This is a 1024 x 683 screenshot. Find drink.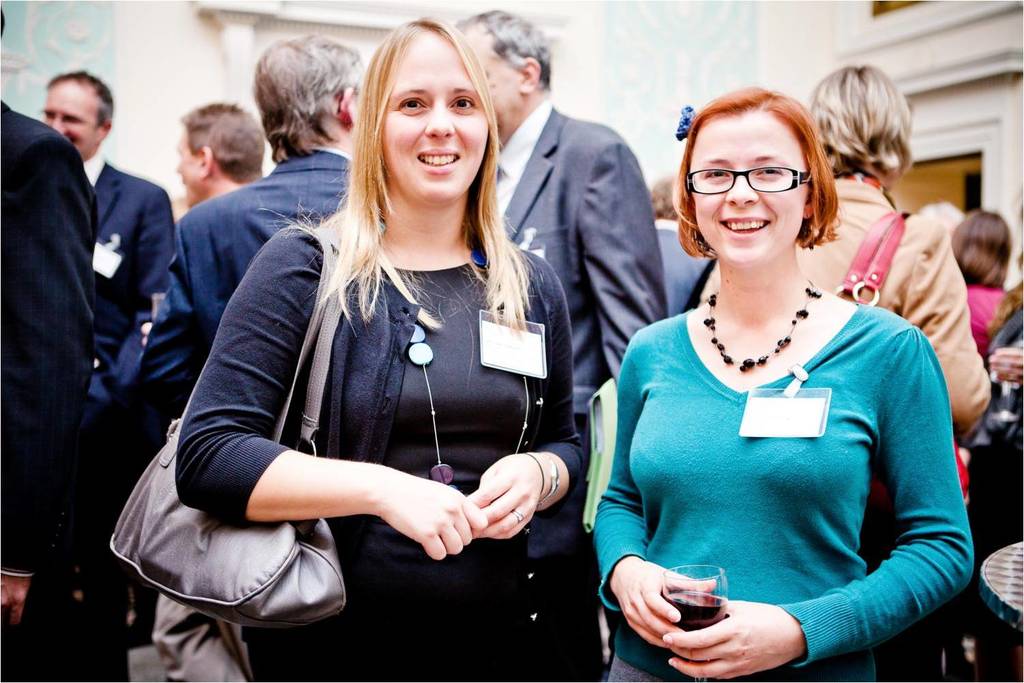
Bounding box: locate(665, 590, 726, 634).
